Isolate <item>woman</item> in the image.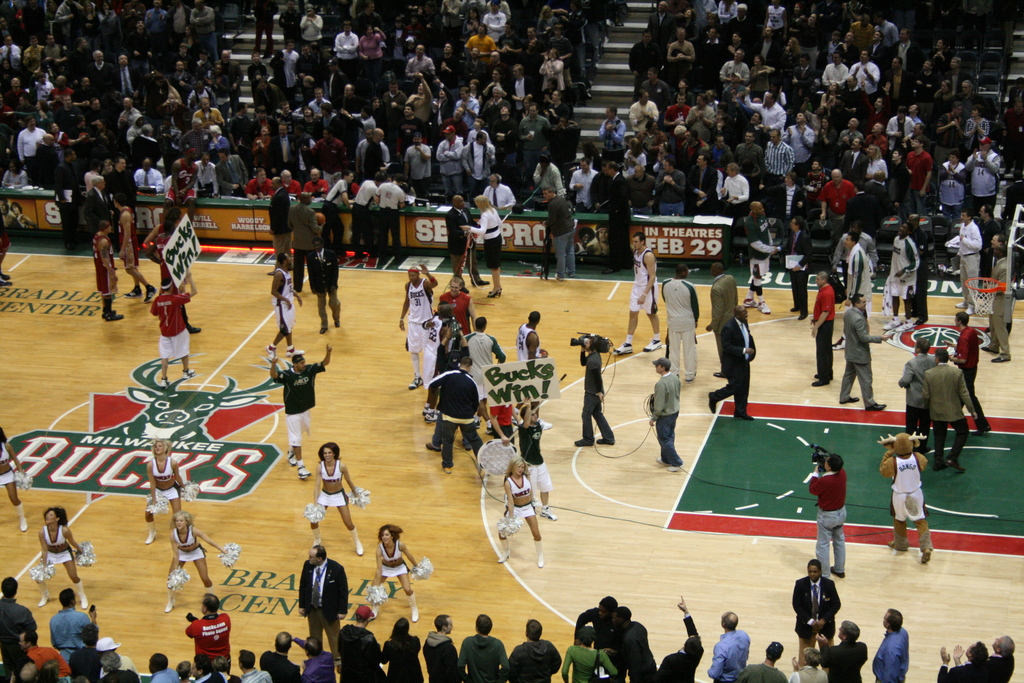
Isolated region: [163, 509, 229, 614].
